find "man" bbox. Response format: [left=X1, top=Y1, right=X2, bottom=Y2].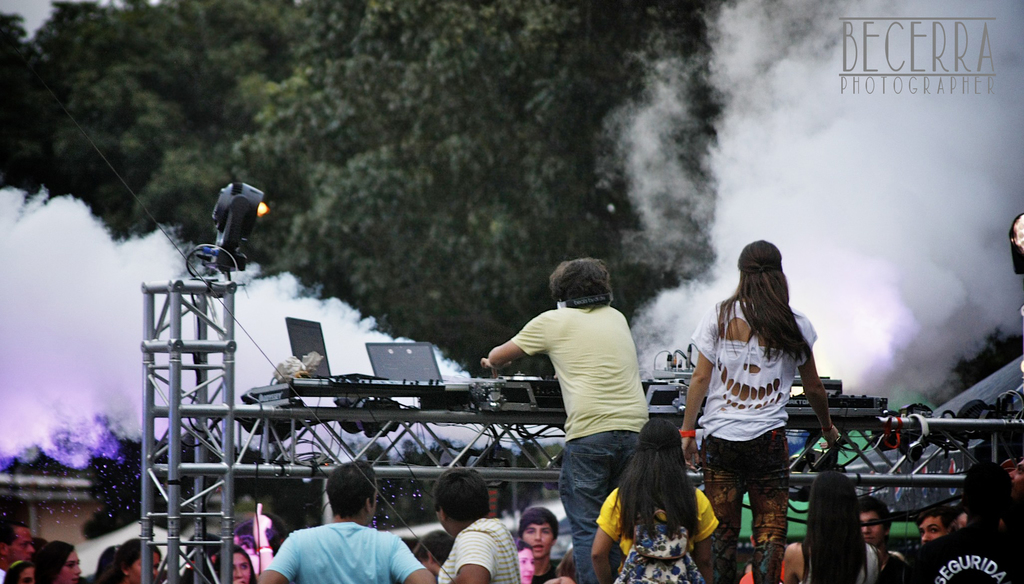
[left=920, top=513, right=959, bottom=553].
